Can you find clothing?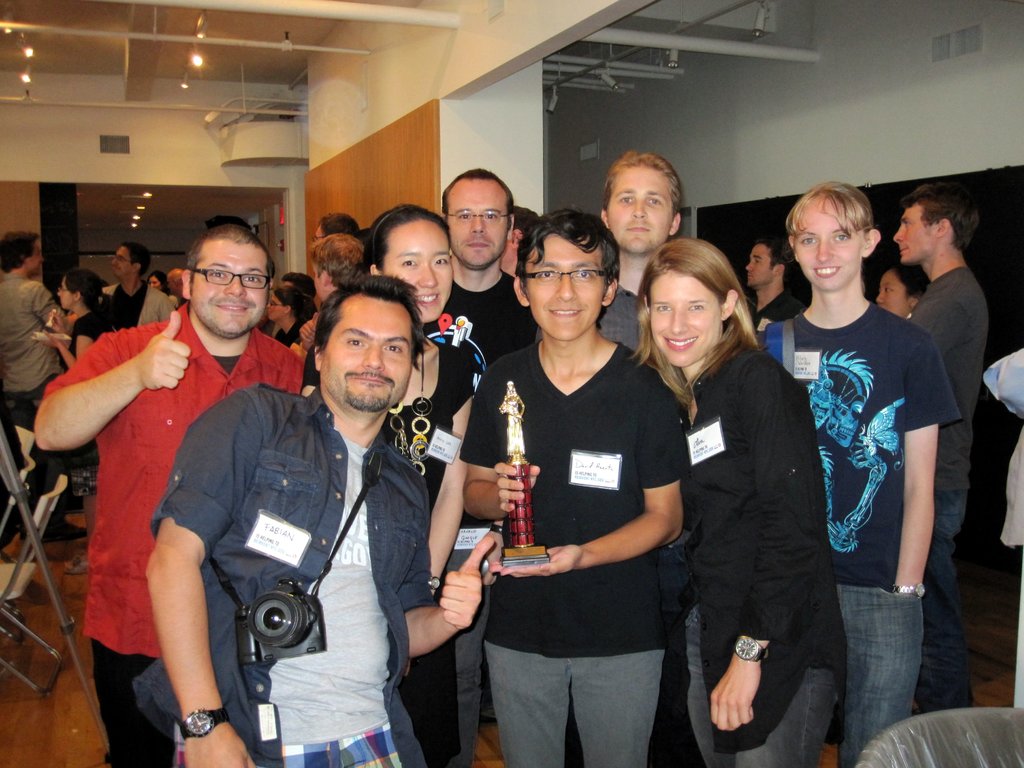
Yes, bounding box: region(665, 346, 846, 767).
